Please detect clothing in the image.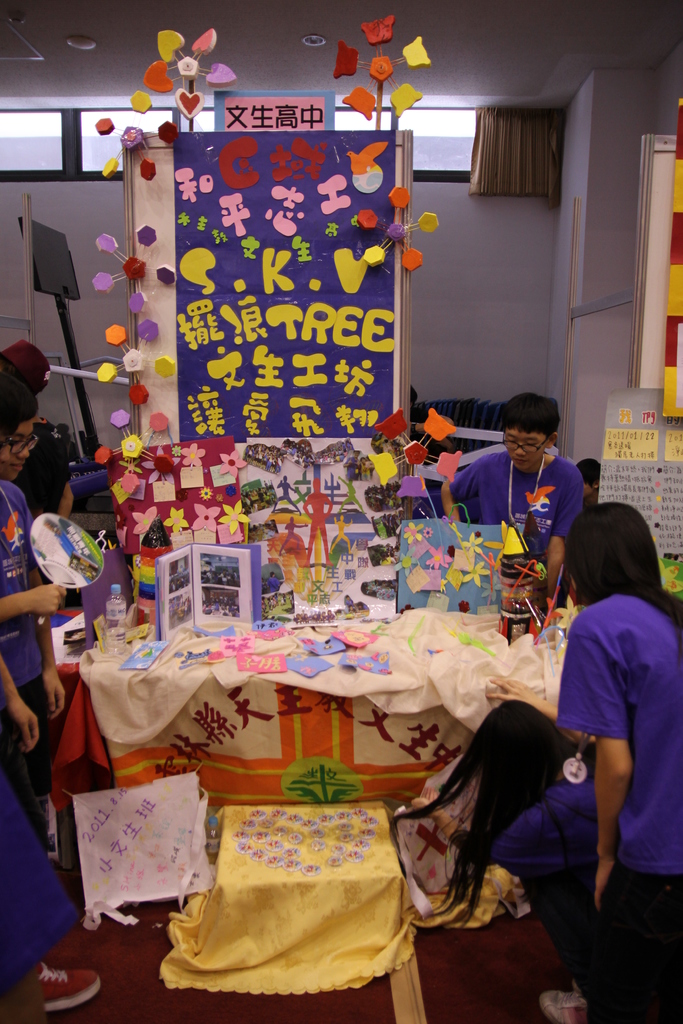
(x1=505, y1=594, x2=682, y2=1023).
